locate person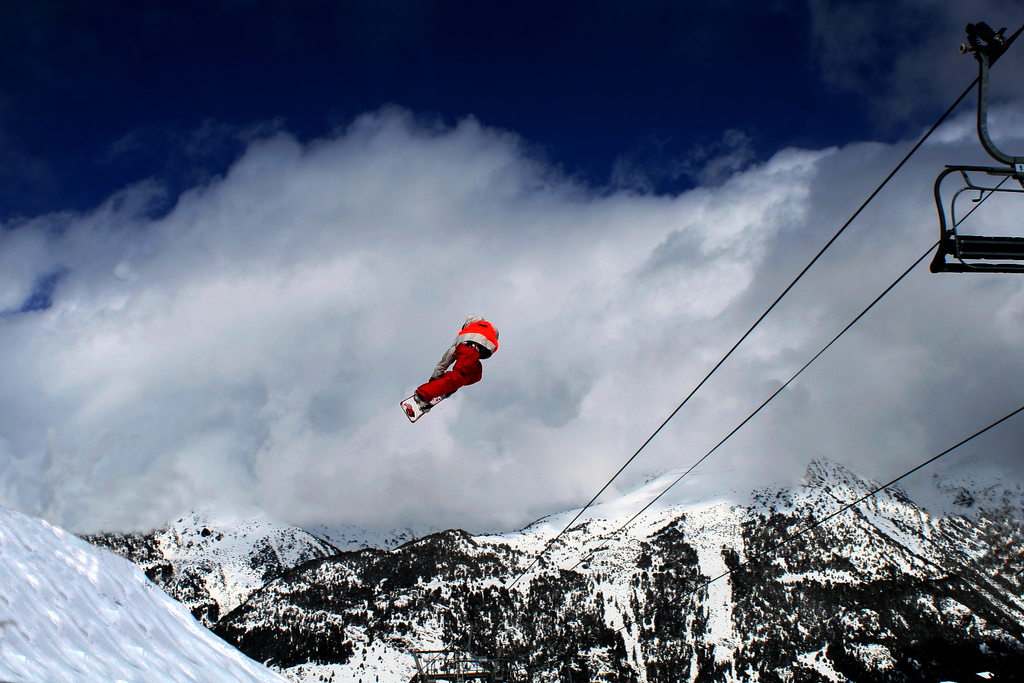
left=404, top=315, right=497, bottom=432
